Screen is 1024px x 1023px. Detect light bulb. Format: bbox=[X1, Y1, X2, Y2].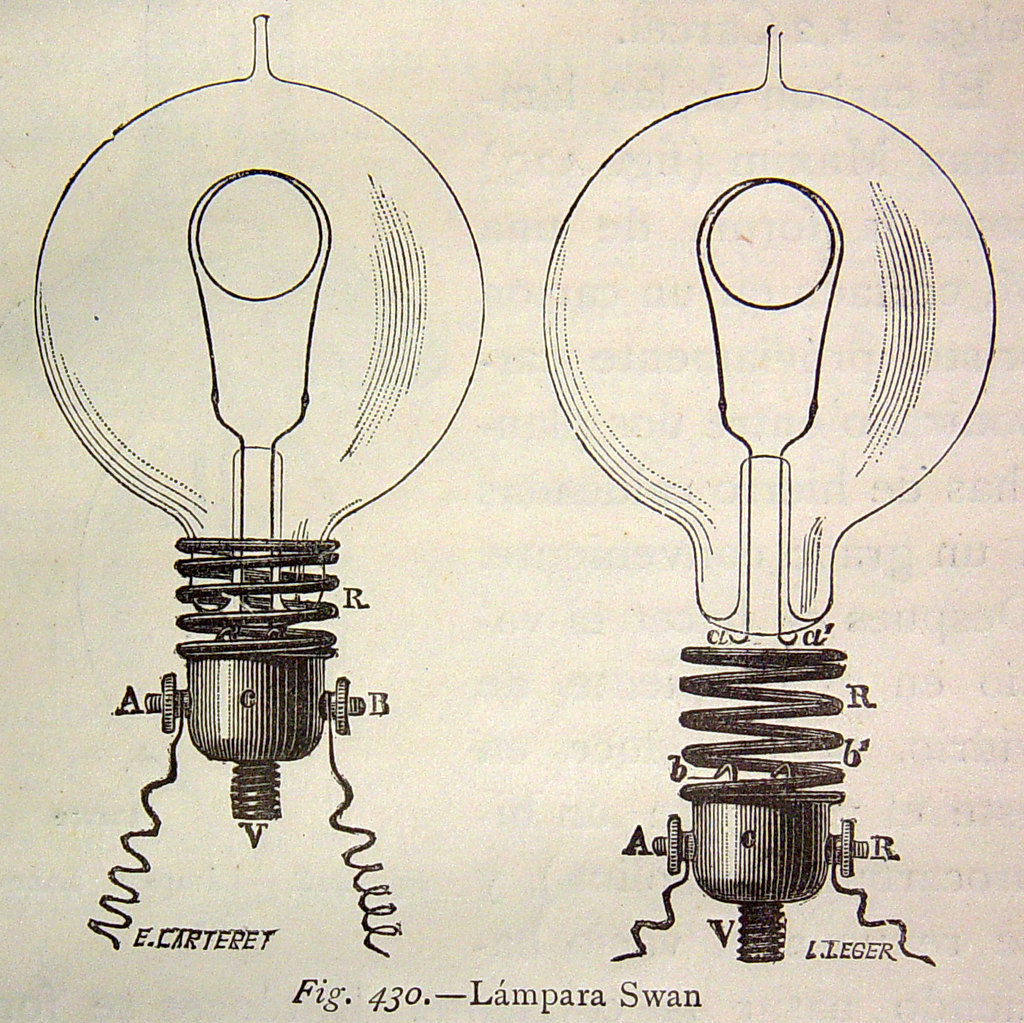
bbox=[545, 20, 994, 963].
